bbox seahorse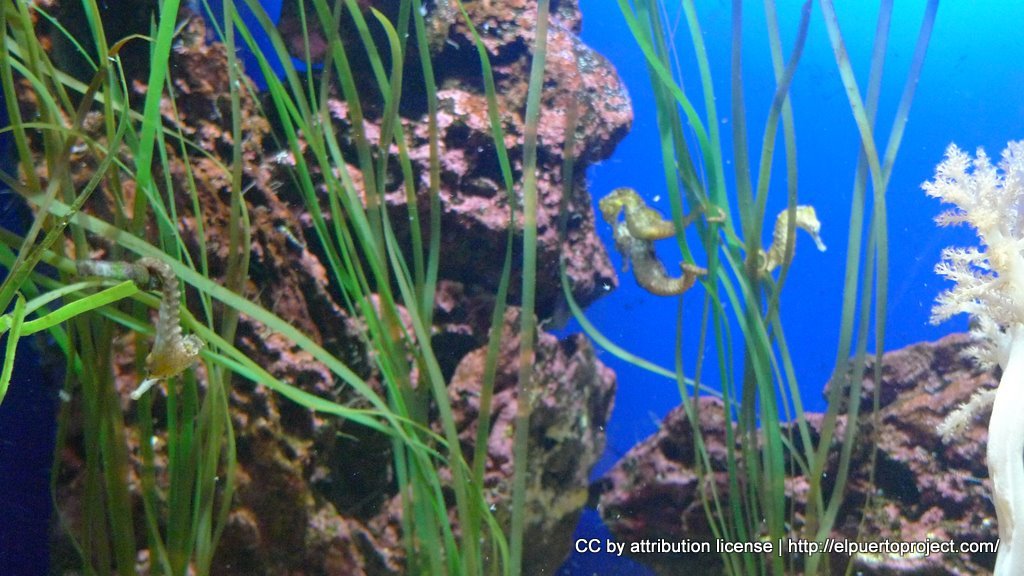
[x1=589, y1=184, x2=723, y2=312]
